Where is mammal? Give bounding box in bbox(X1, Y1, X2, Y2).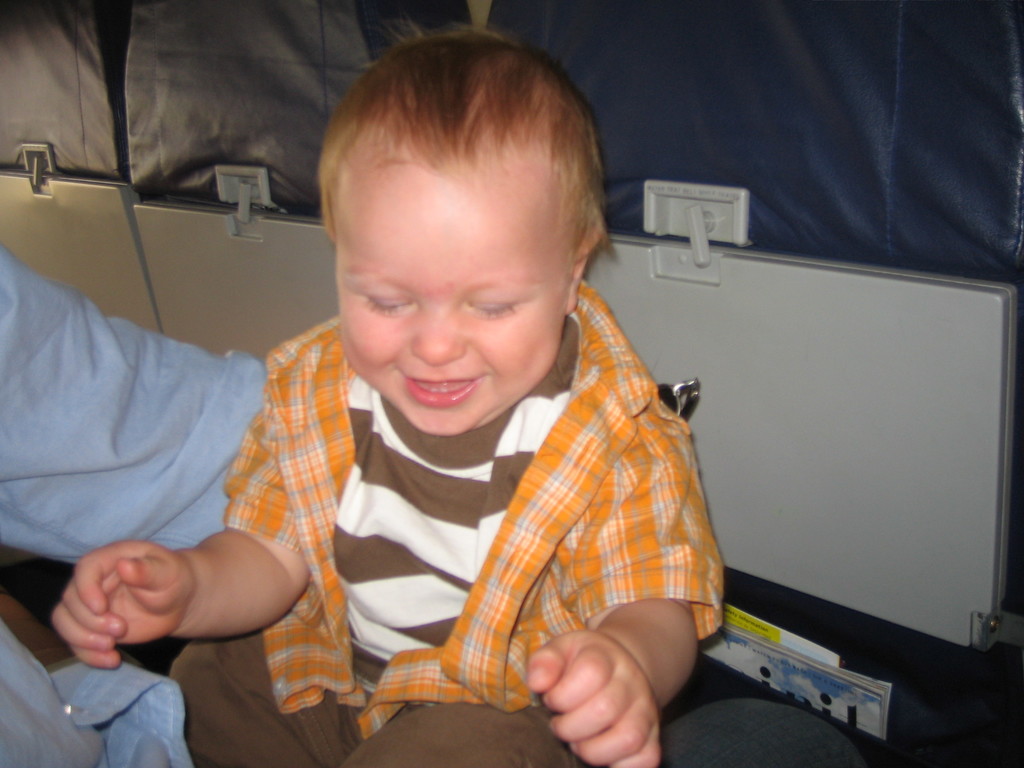
bbox(0, 236, 276, 767).
